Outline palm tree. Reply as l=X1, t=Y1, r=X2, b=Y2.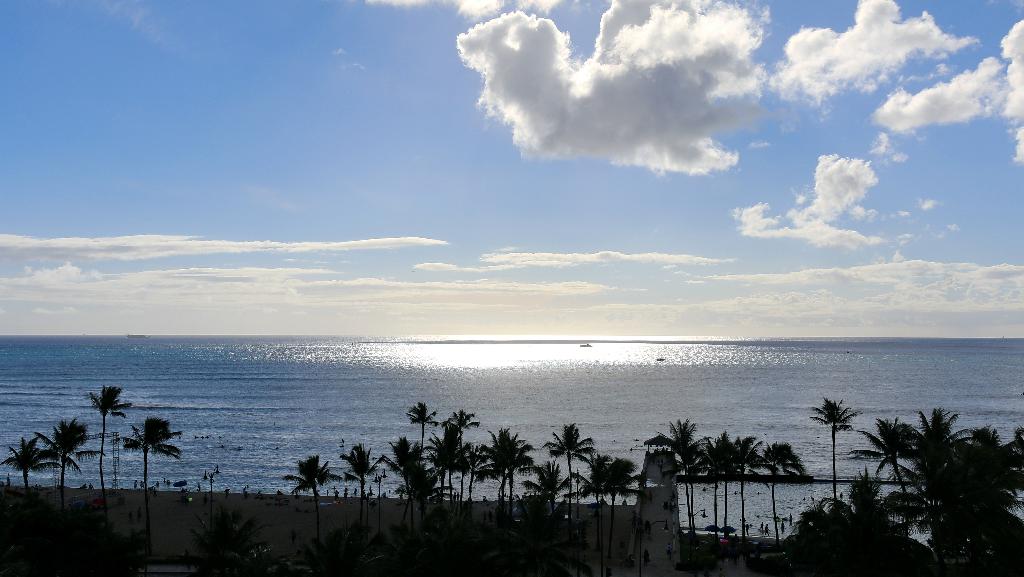
l=705, t=442, r=728, b=548.
